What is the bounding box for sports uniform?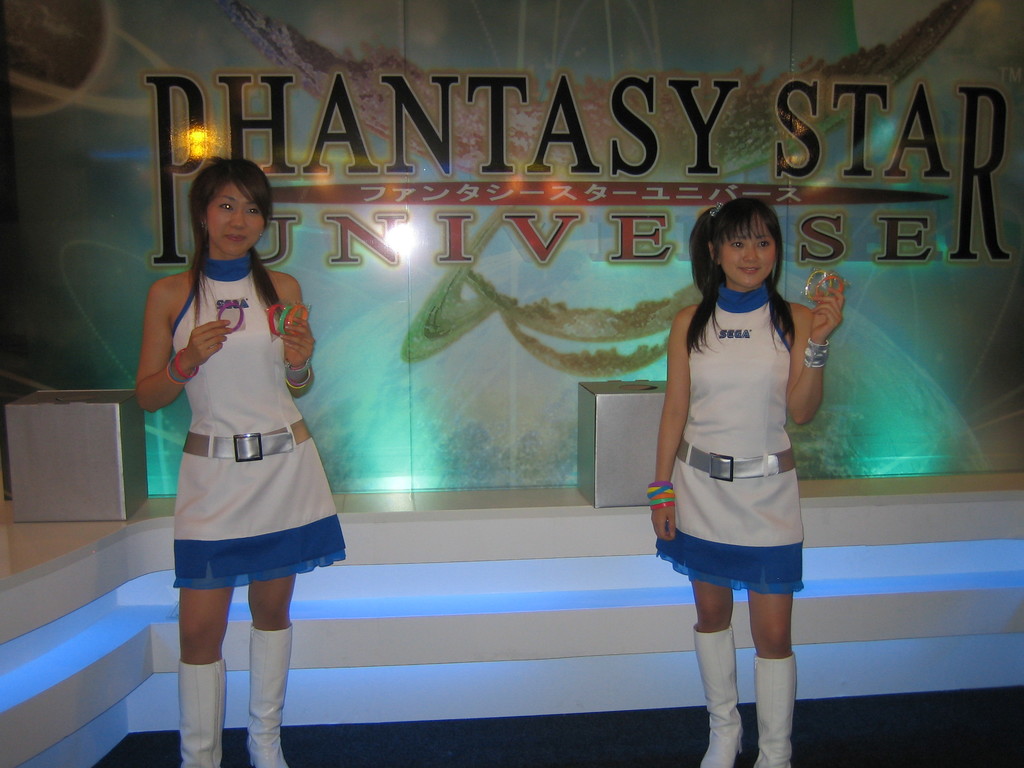
box=[177, 254, 349, 584].
